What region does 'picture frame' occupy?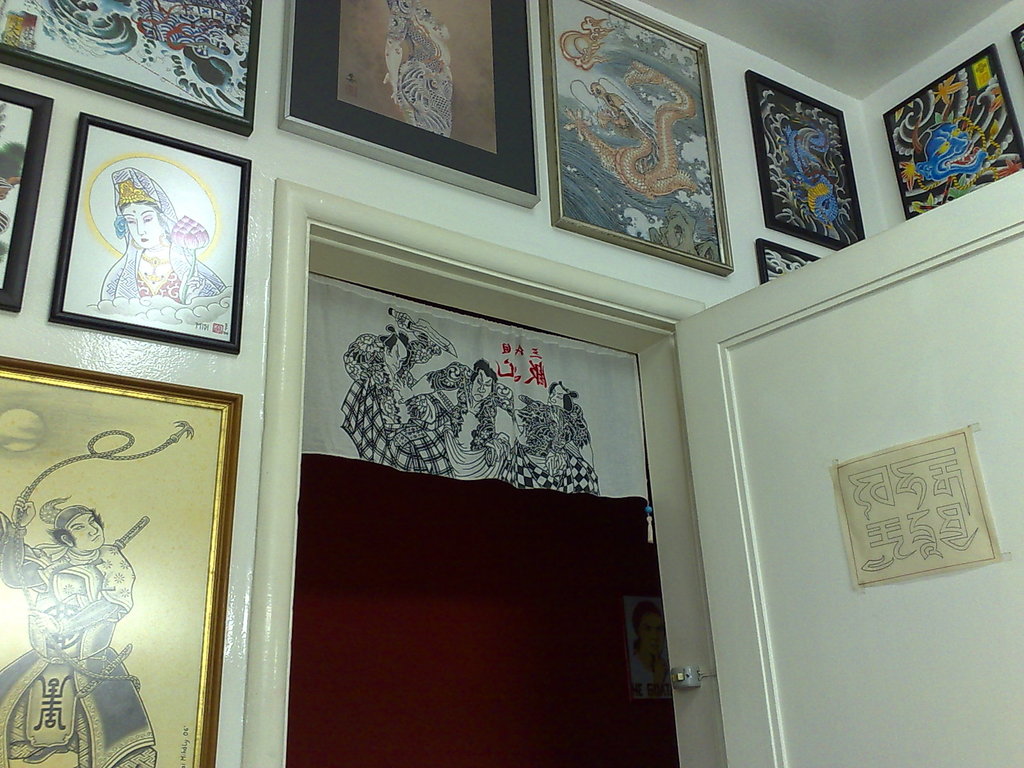
box(39, 133, 254, 368).
